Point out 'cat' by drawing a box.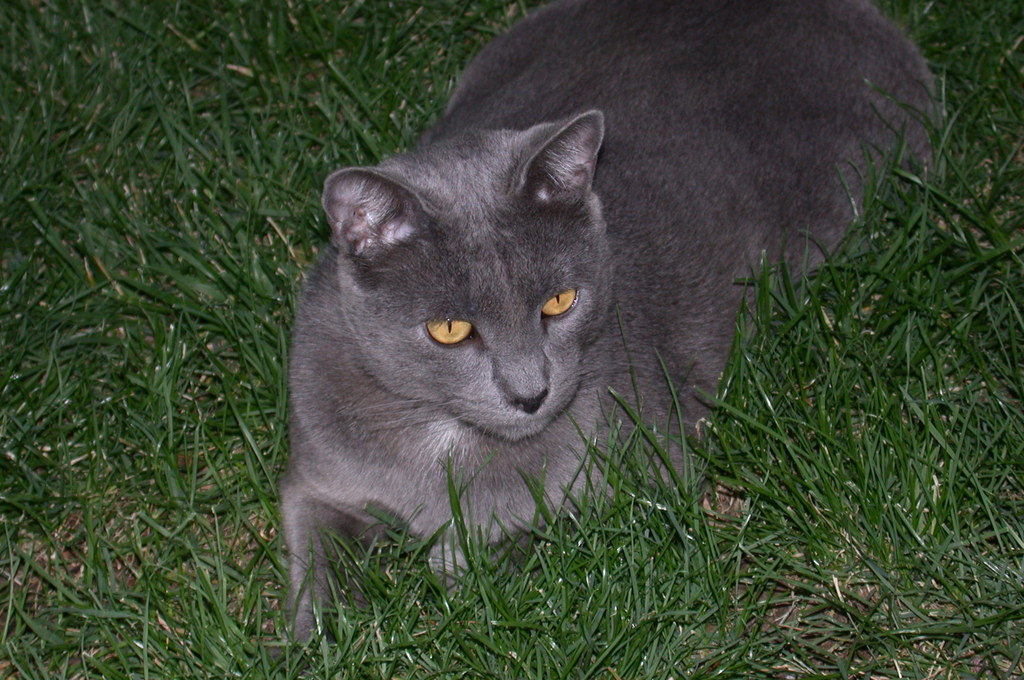
[274,2,935,669].
